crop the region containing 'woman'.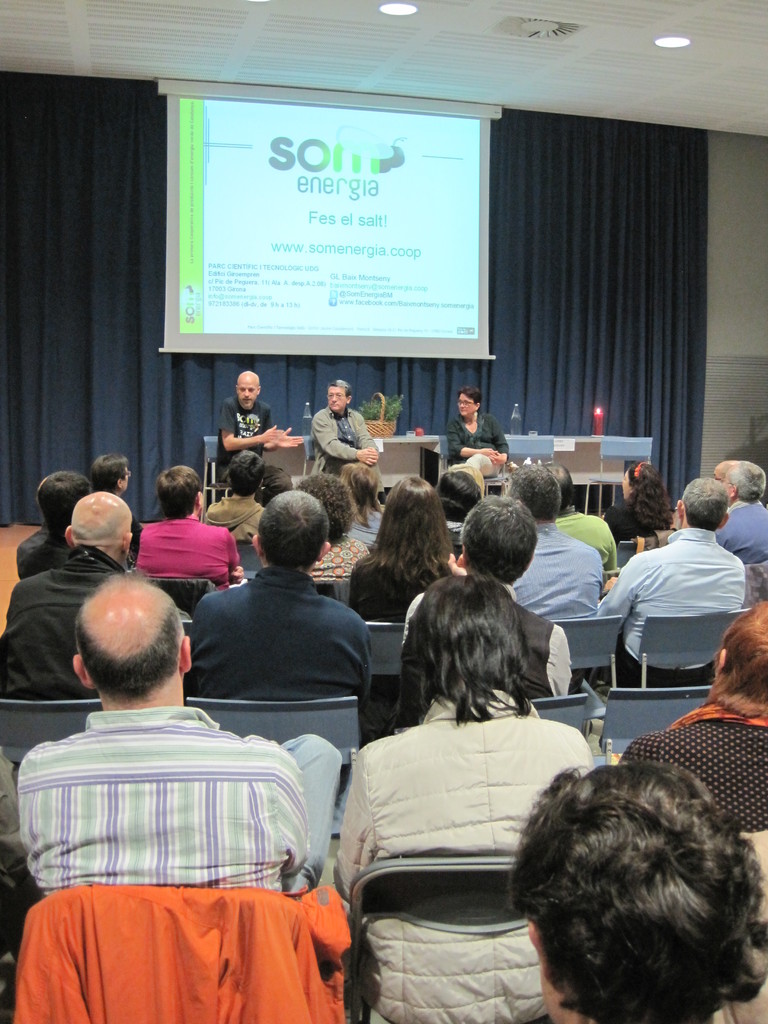
Crop region: (438, 385, 515, 476).
